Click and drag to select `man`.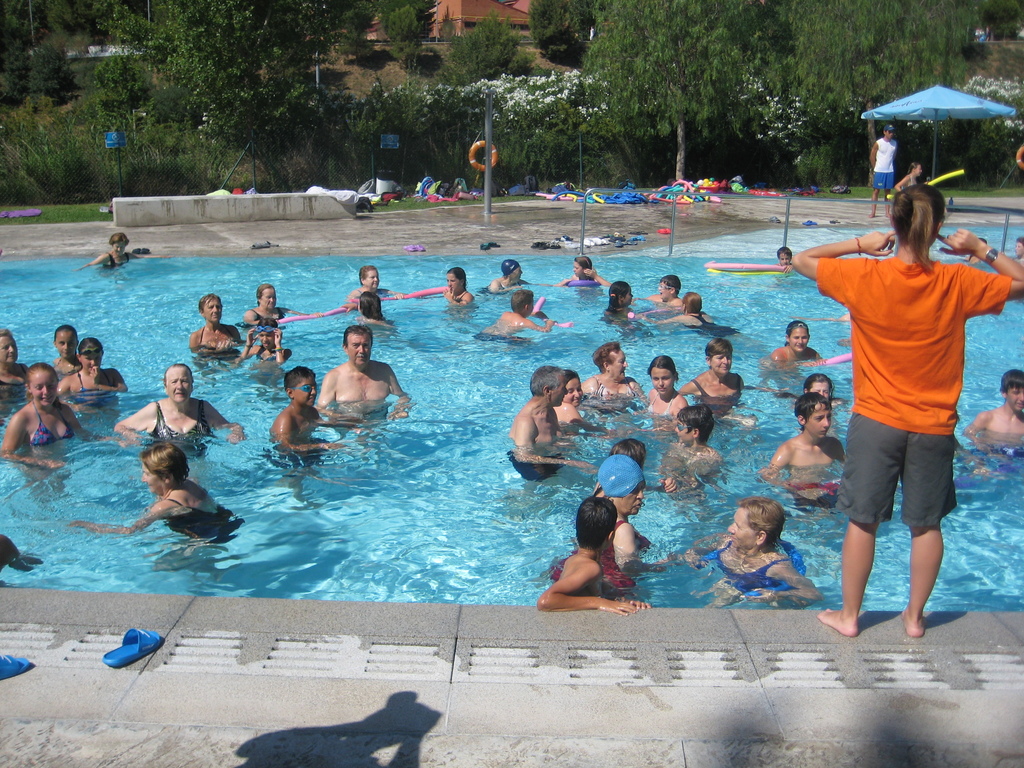
Selection: 305, 331, 403, 433.
